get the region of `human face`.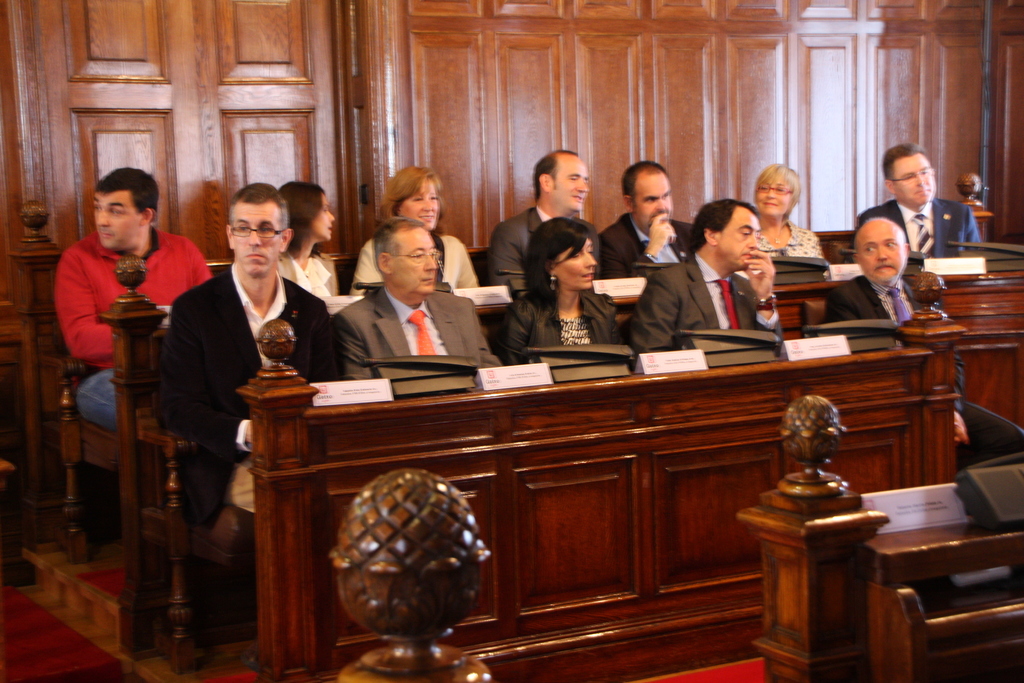
crop(553, 159, 585, 209).
